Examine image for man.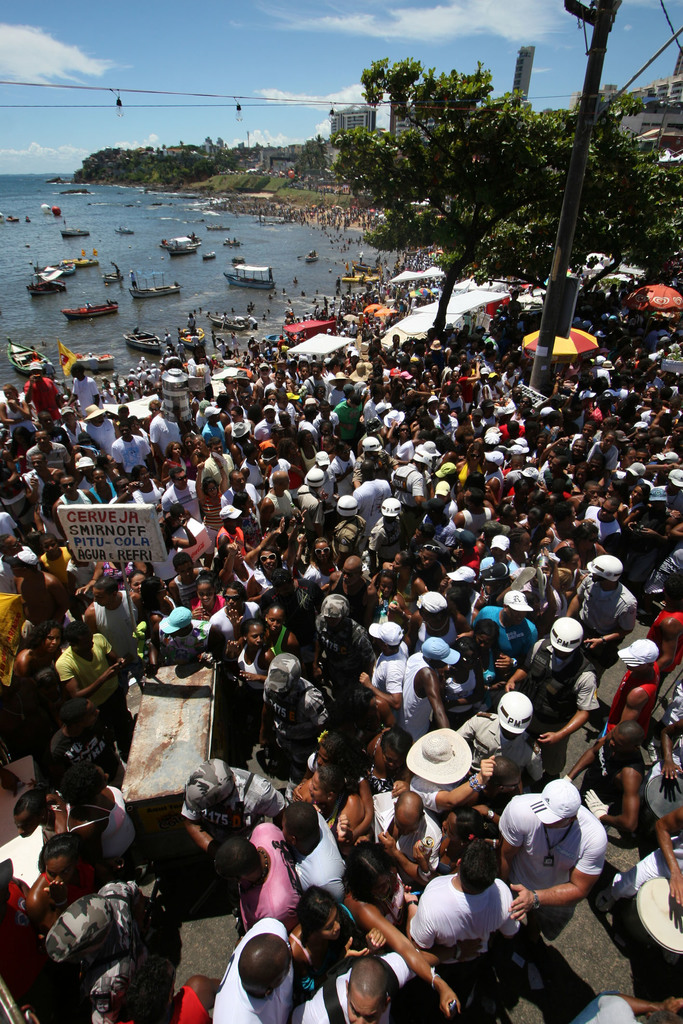
Examination result: region(324, 554, 381, 620).
